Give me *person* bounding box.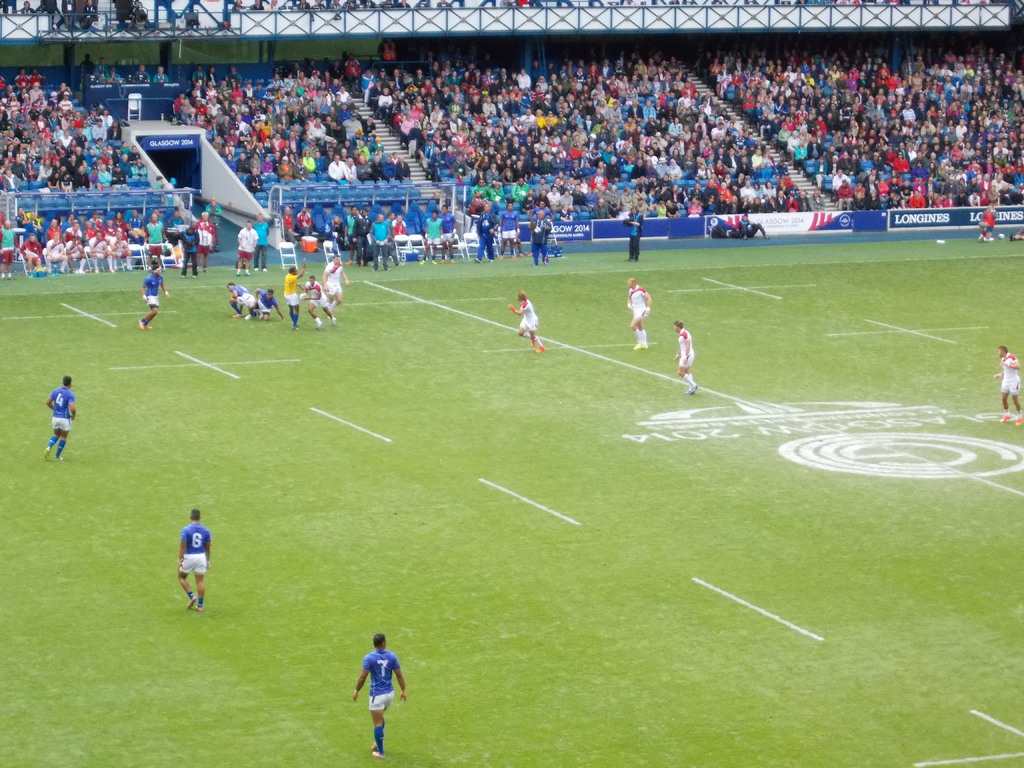
227, 281, 257, 321.
